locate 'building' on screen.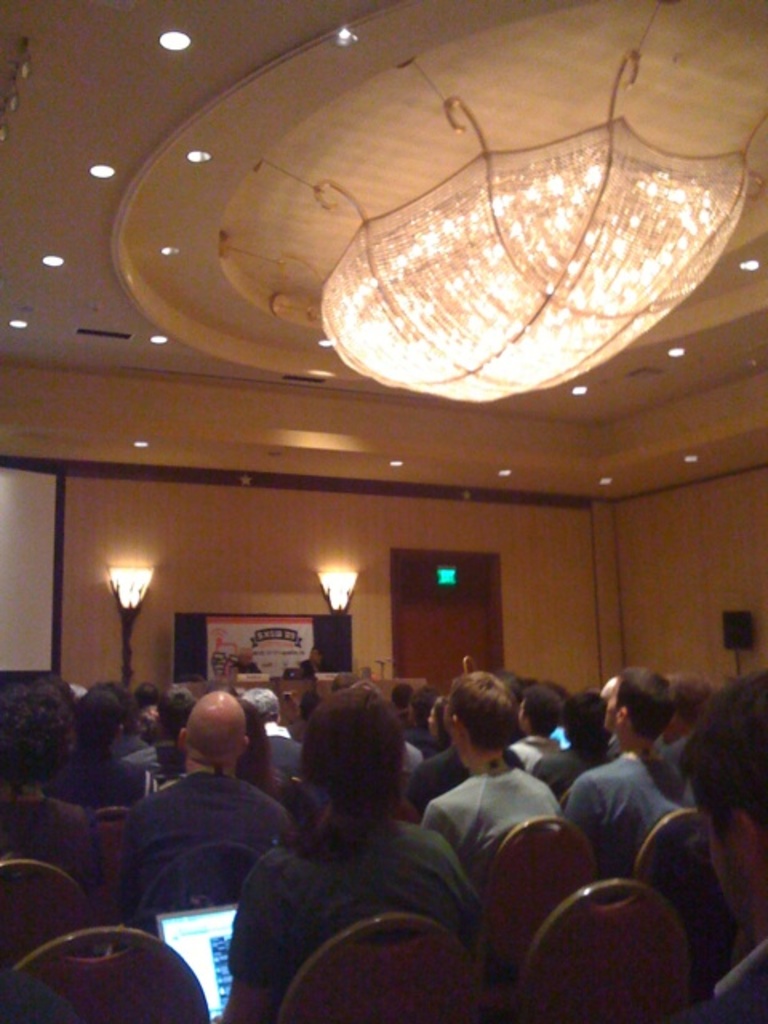
On screen at bbox=[0, 0, 766, 1019].
